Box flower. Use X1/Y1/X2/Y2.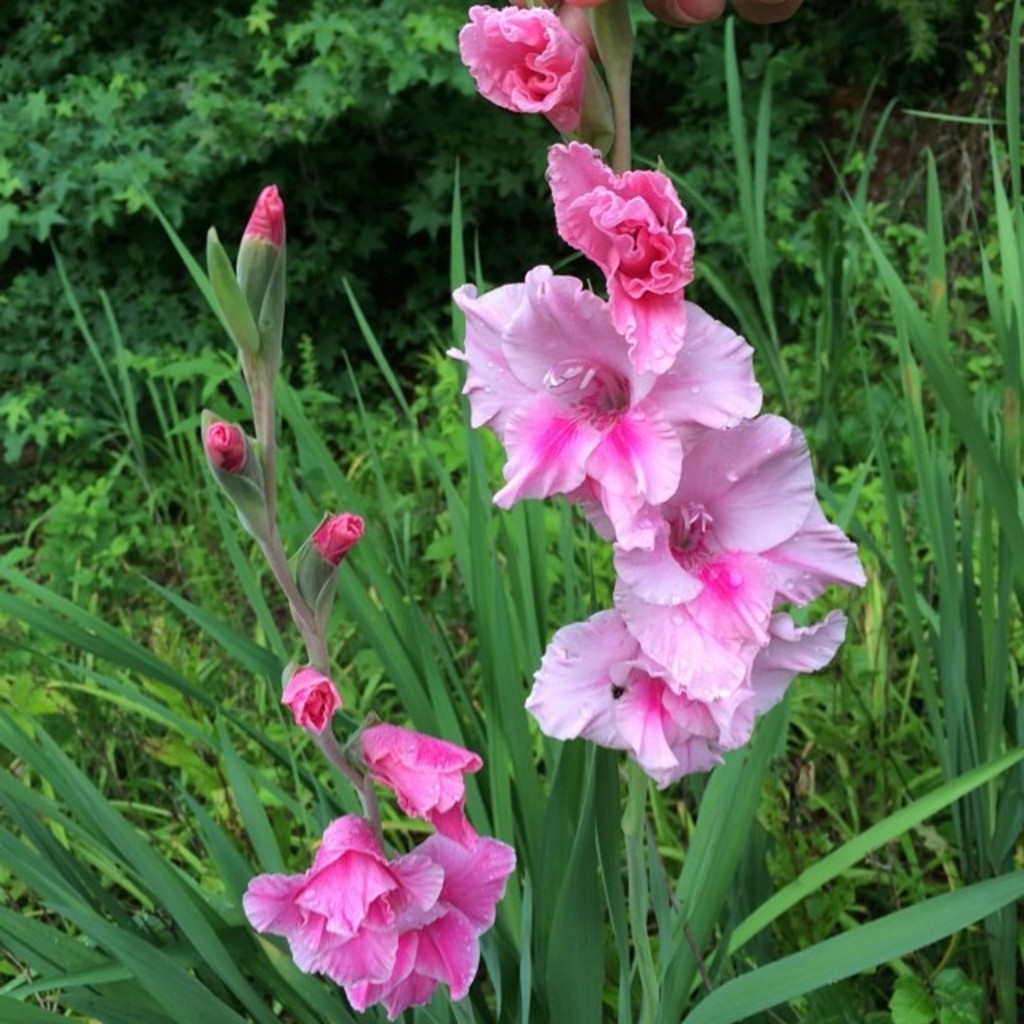
566/416/867/701.
